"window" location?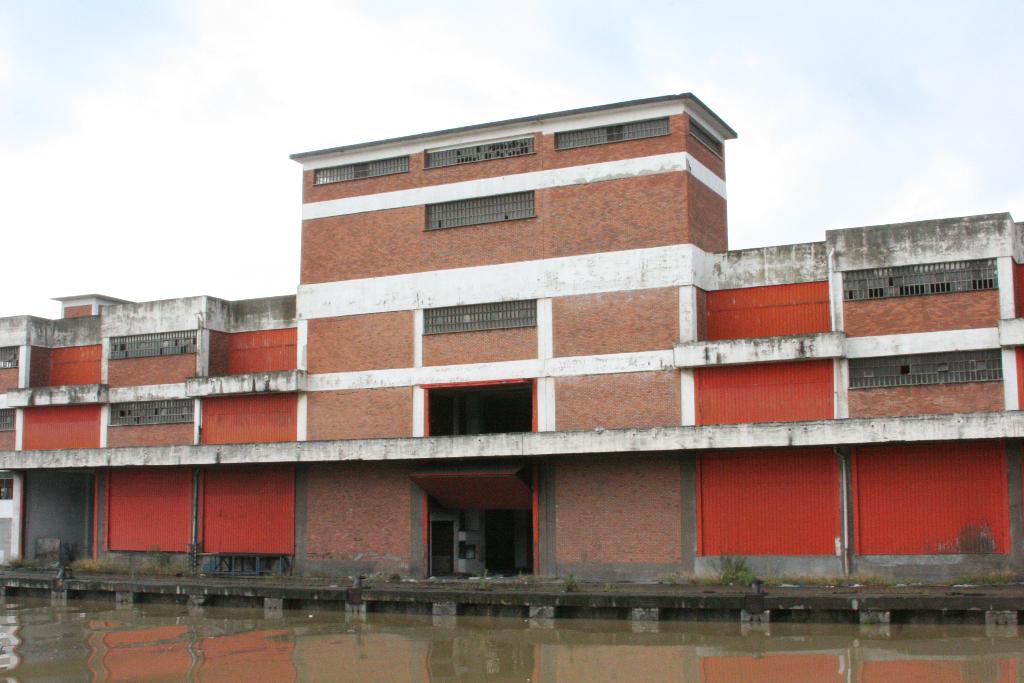
Rect(0, 407, 15, 432)
